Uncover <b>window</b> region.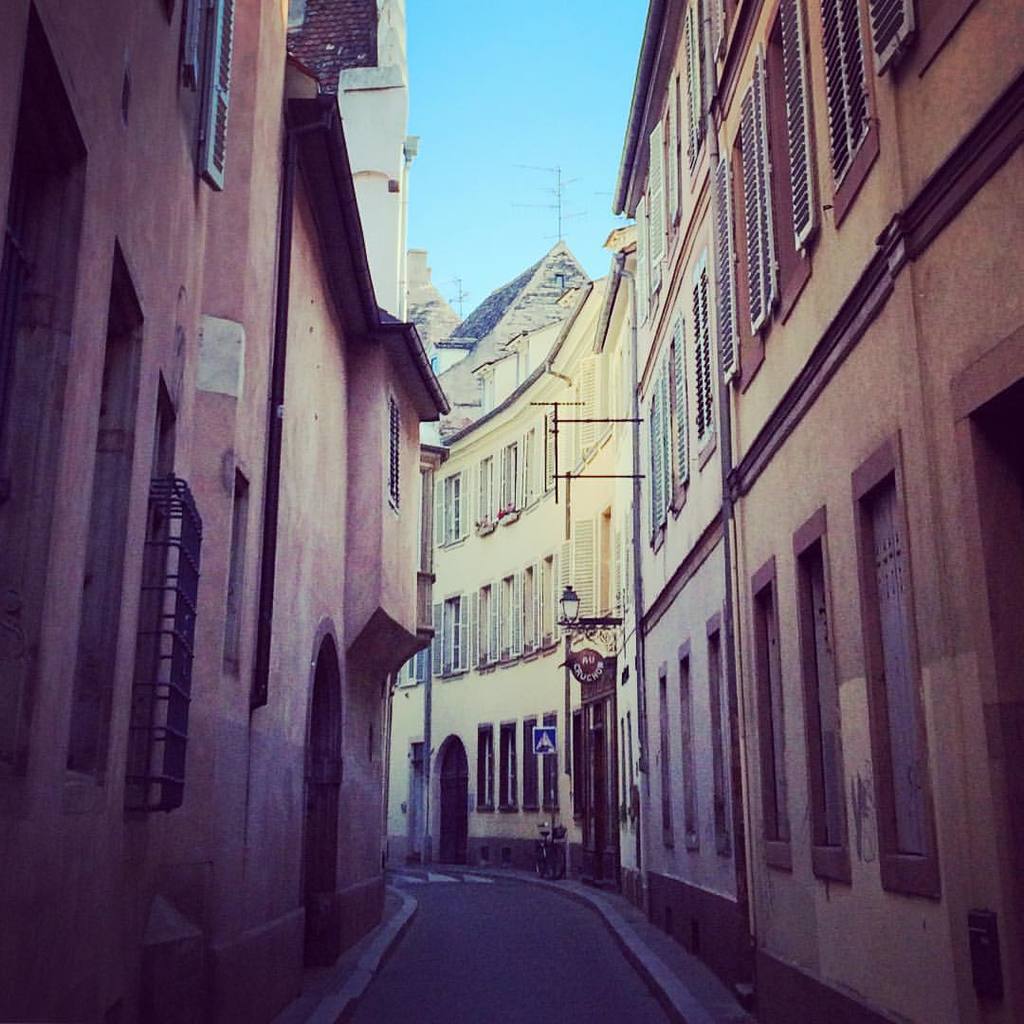
Uncovered: x1=432, y1=598, x2=471, y2=681.
